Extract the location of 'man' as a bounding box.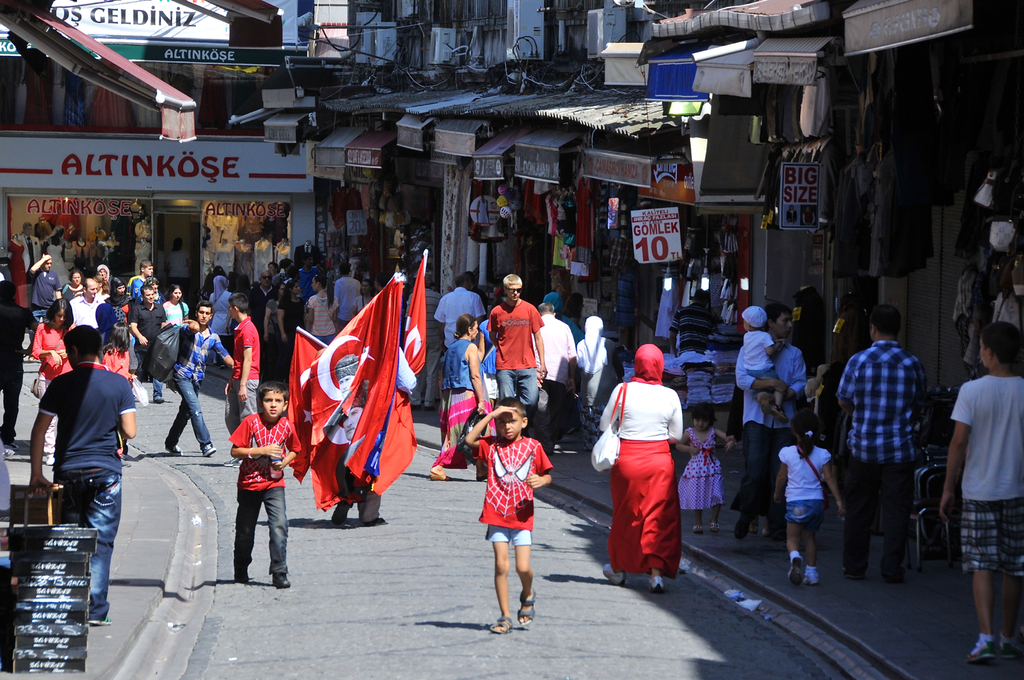
127 257 156 302.
